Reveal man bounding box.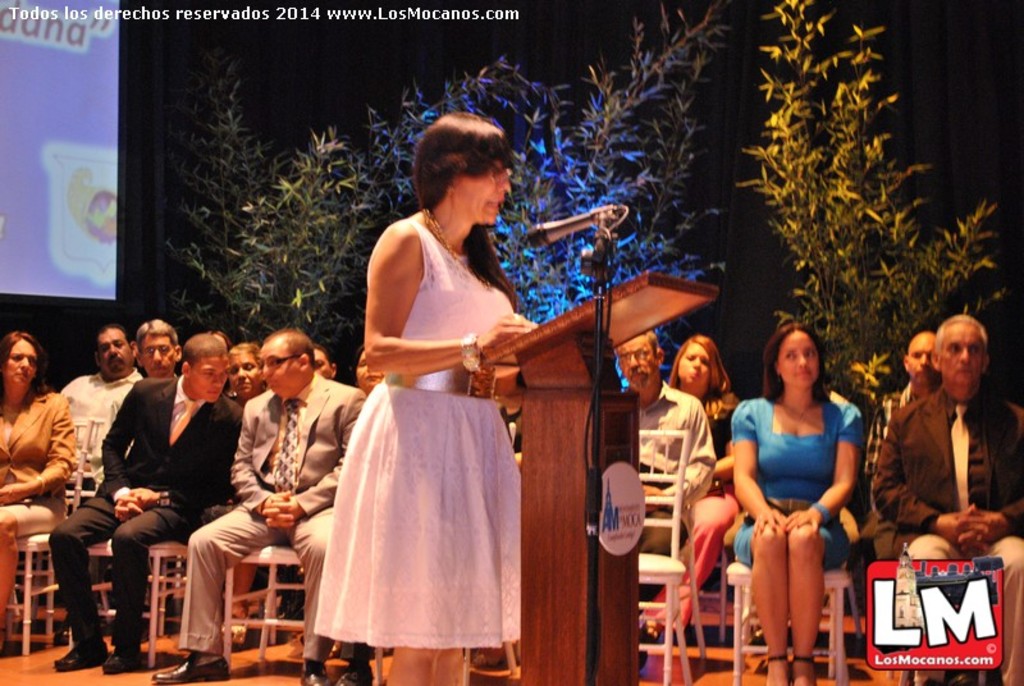
Revealed: detection(870, 328, 933, 512).
